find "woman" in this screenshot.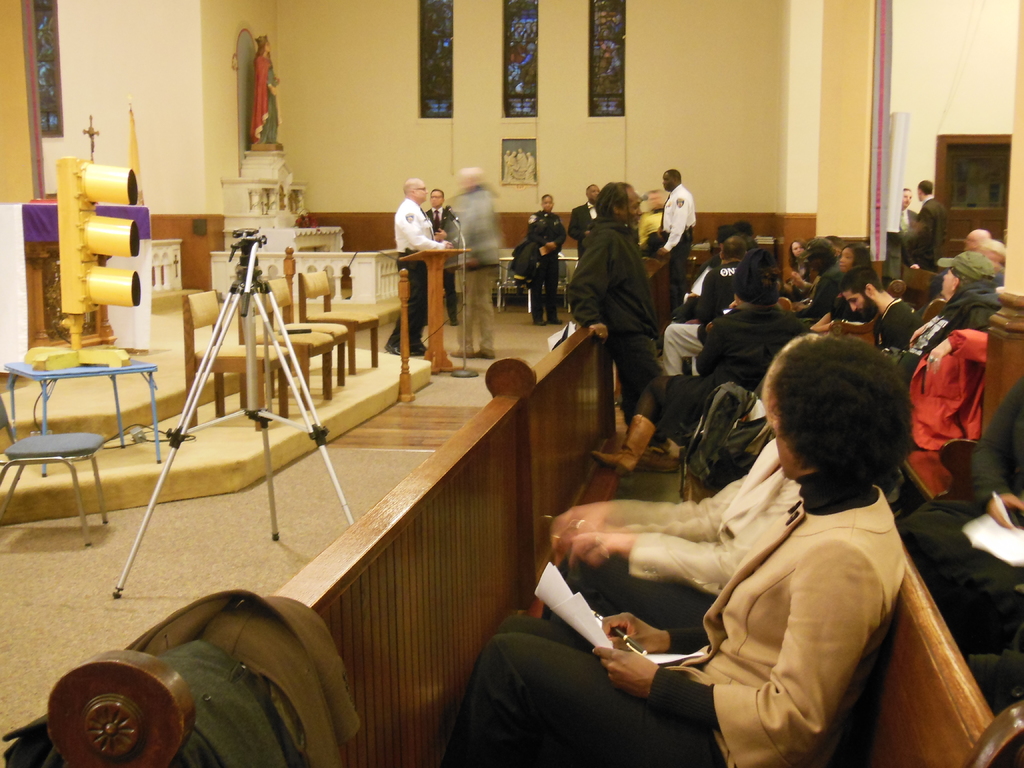
The bounding box for "woman" is (left=888, top=249, right=999, bottom=387).
